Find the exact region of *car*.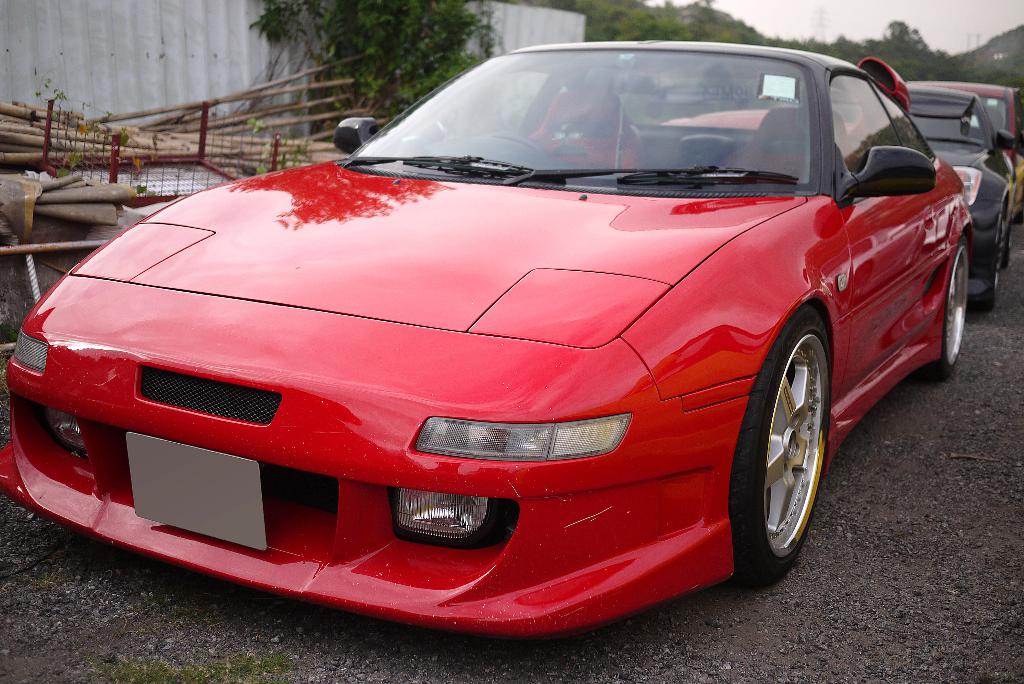
Exact region: <region>897, 70, 1023, 228</region>.
